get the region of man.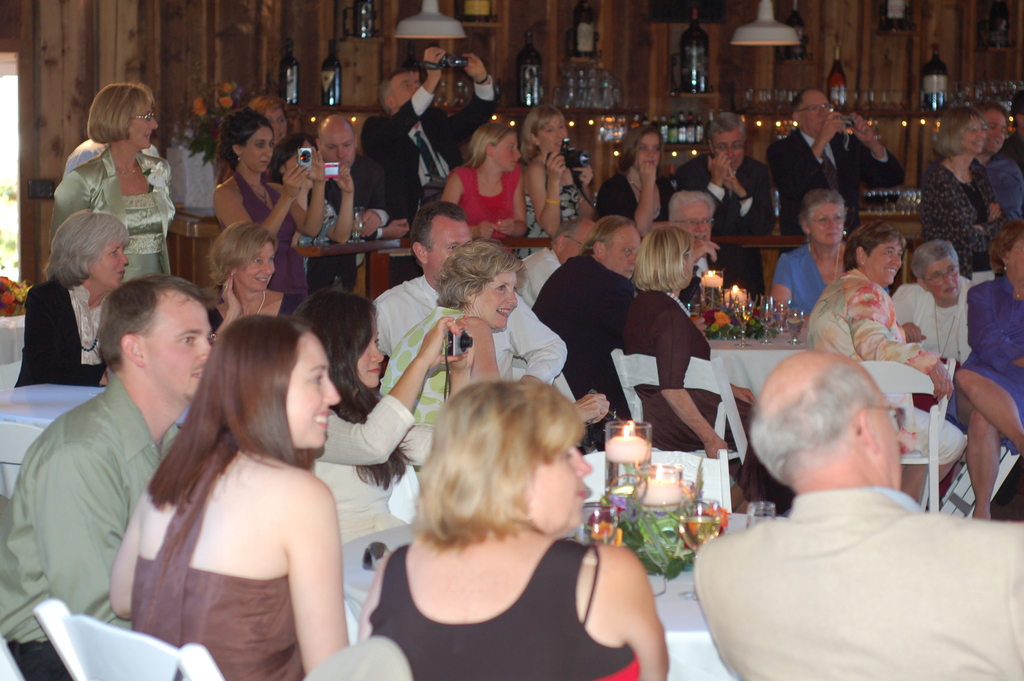
[310,111,406,238].
